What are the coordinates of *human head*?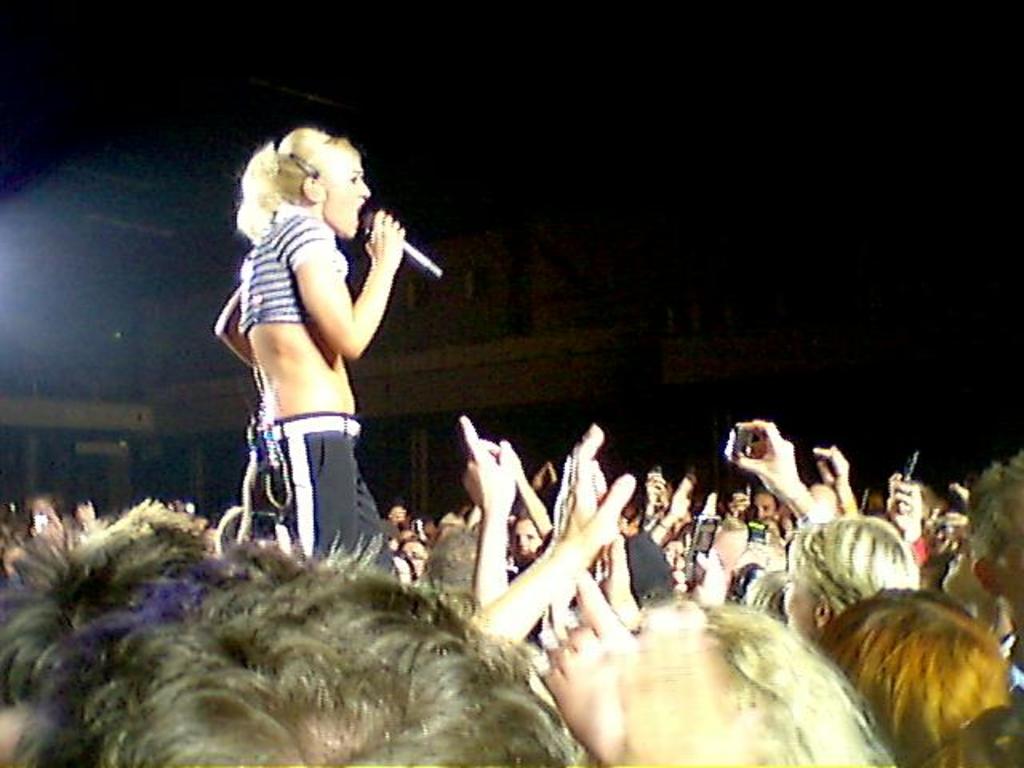
left=243, top=120, right=374, bottom=232.
